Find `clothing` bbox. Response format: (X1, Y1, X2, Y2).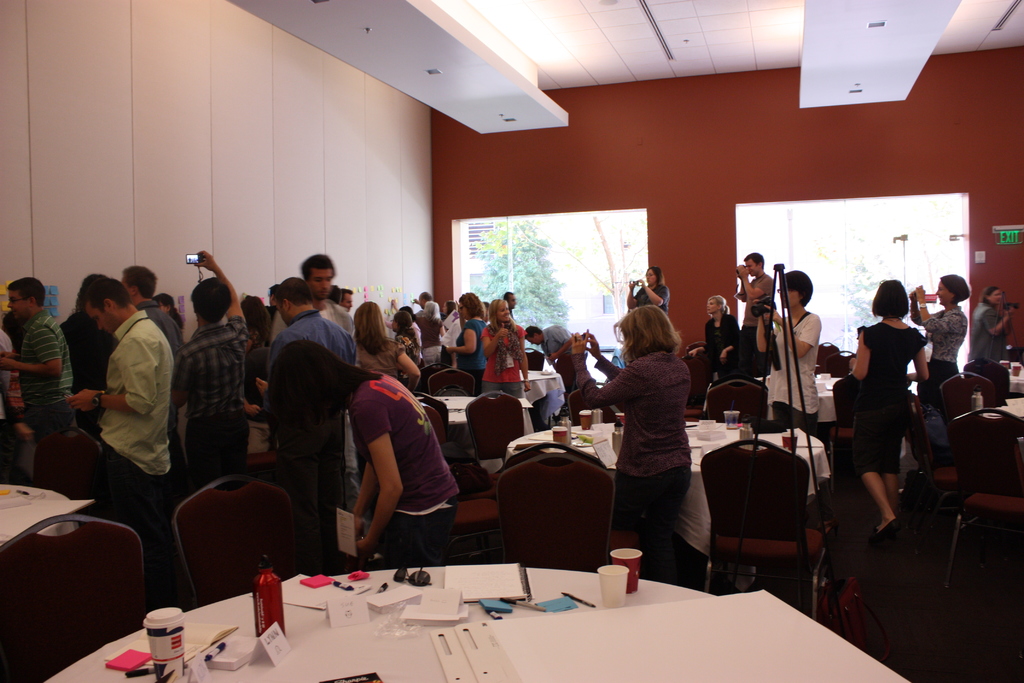
(273, 295, 358, 504).
